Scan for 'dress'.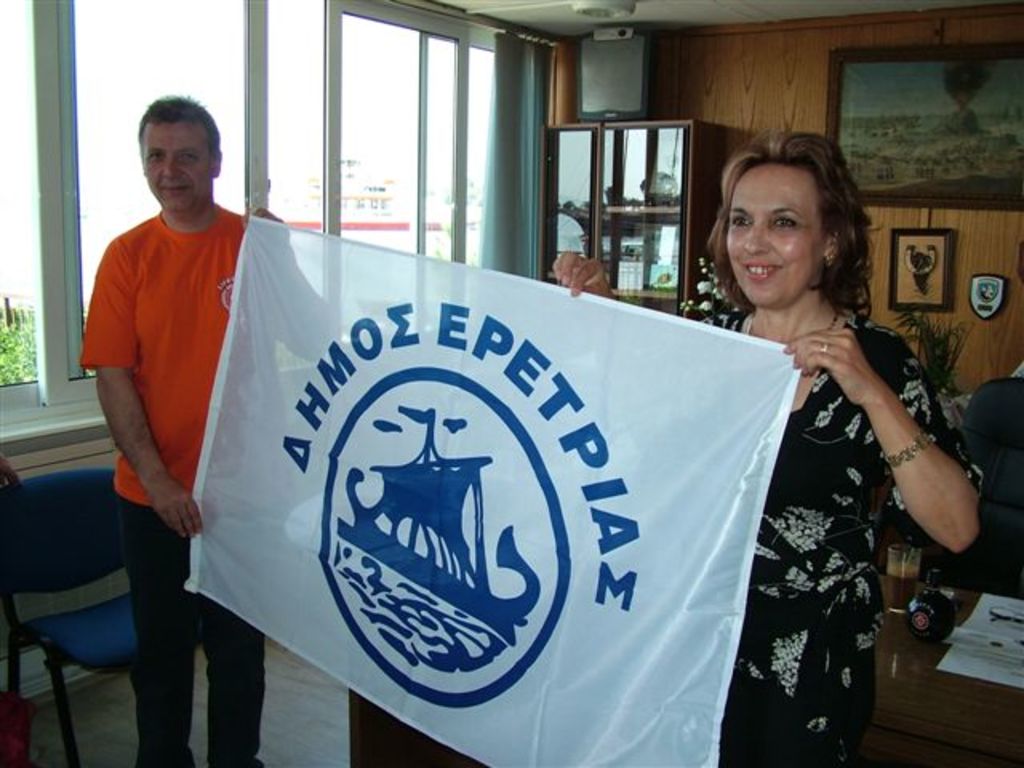
Scan result: (696,310,982,766).
